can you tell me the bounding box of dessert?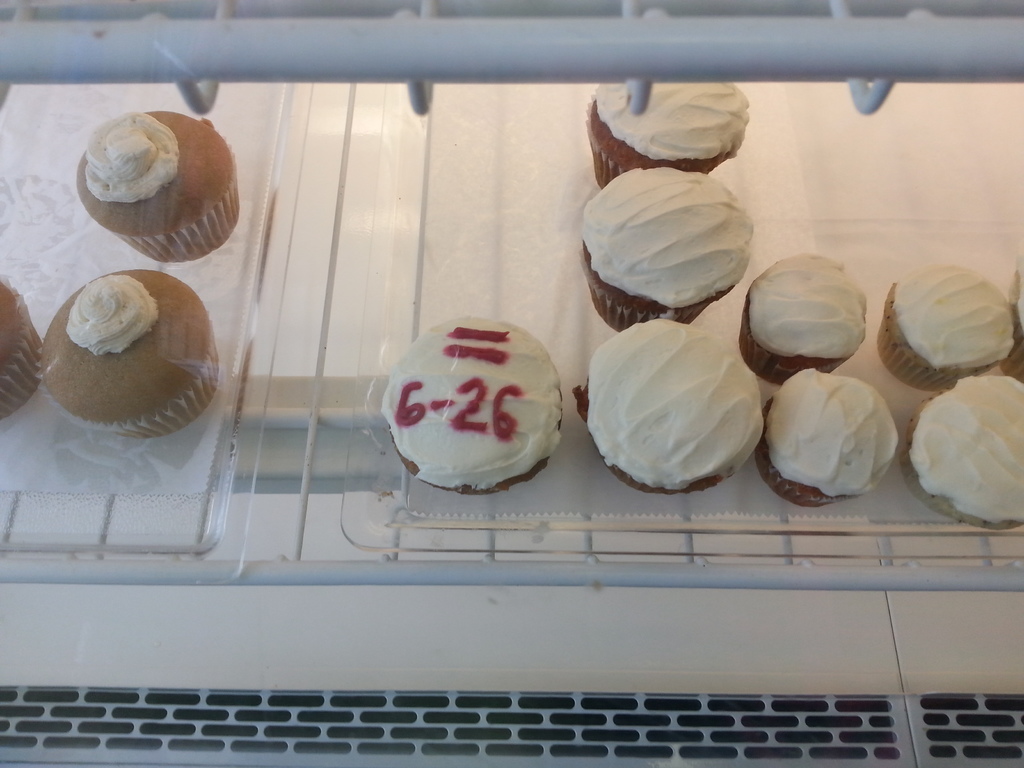
pyautogui.locateOnScreen(76, 108, 242, 264).
